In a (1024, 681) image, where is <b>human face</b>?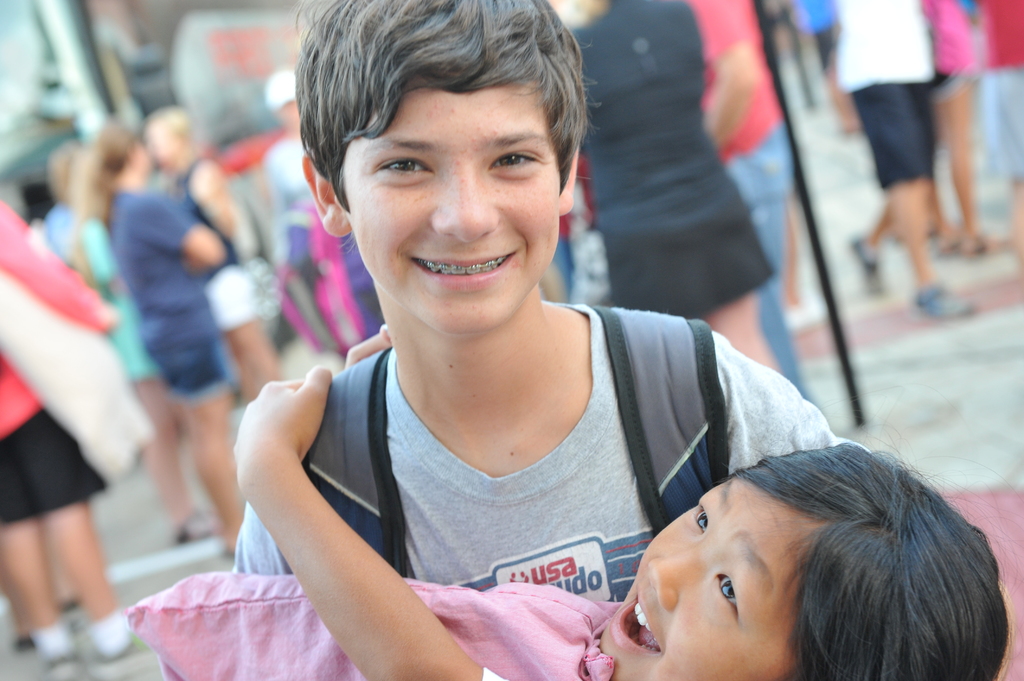
crop(595, 480, 800, 680).
